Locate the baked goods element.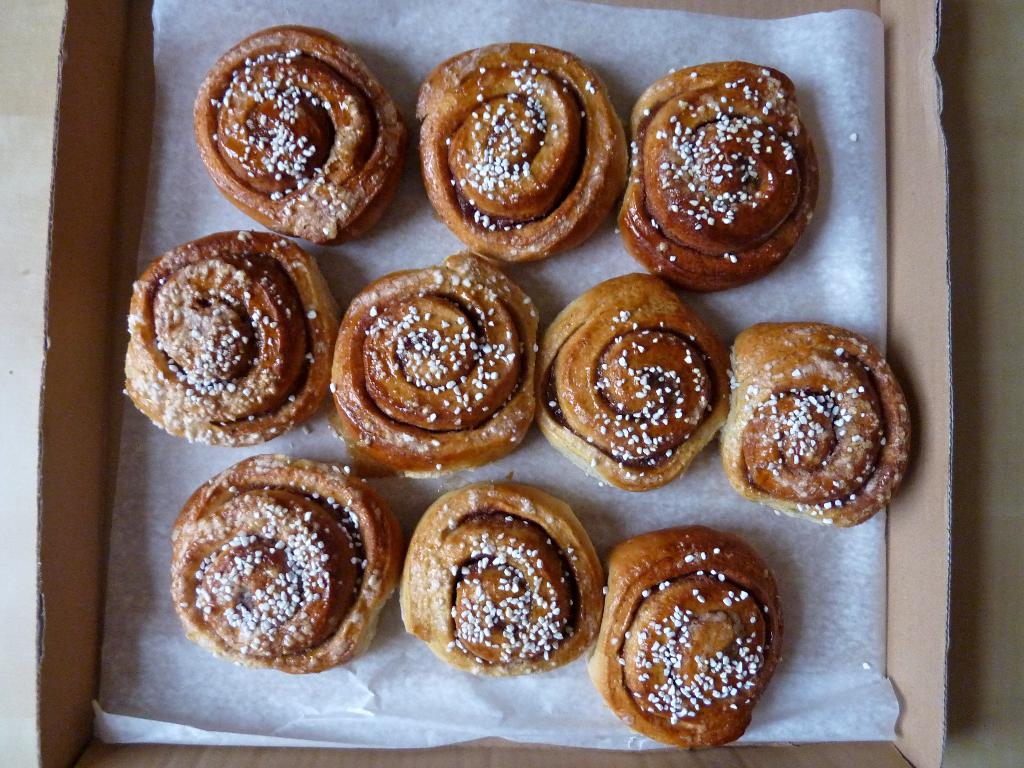
Element bbox: [164, 448, 388, 666].
